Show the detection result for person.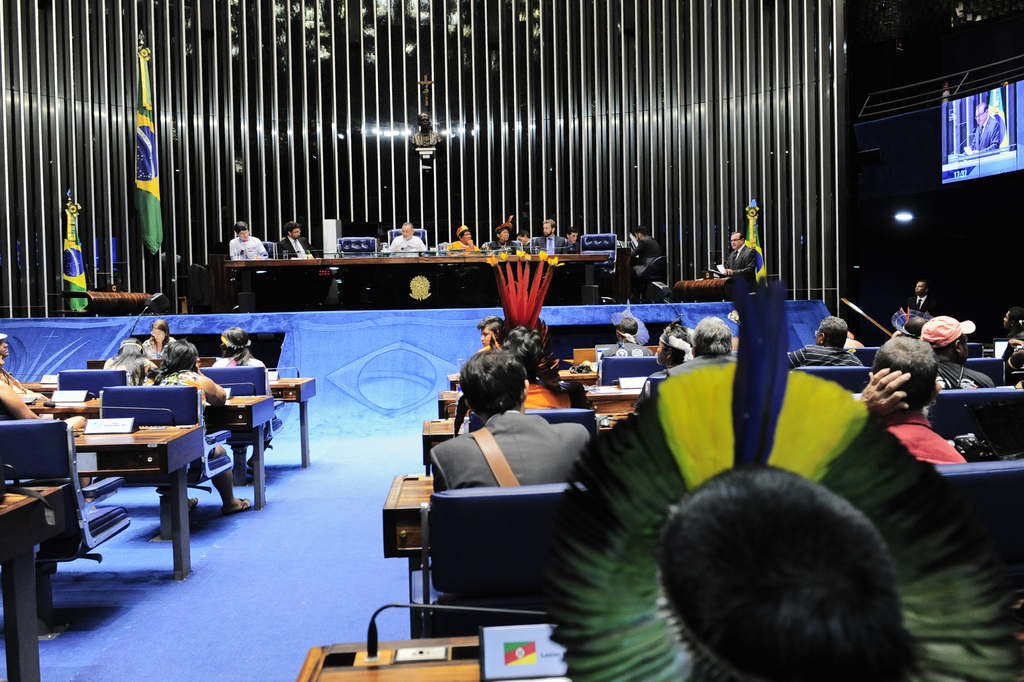
detection(780, 315, 865, 369).
